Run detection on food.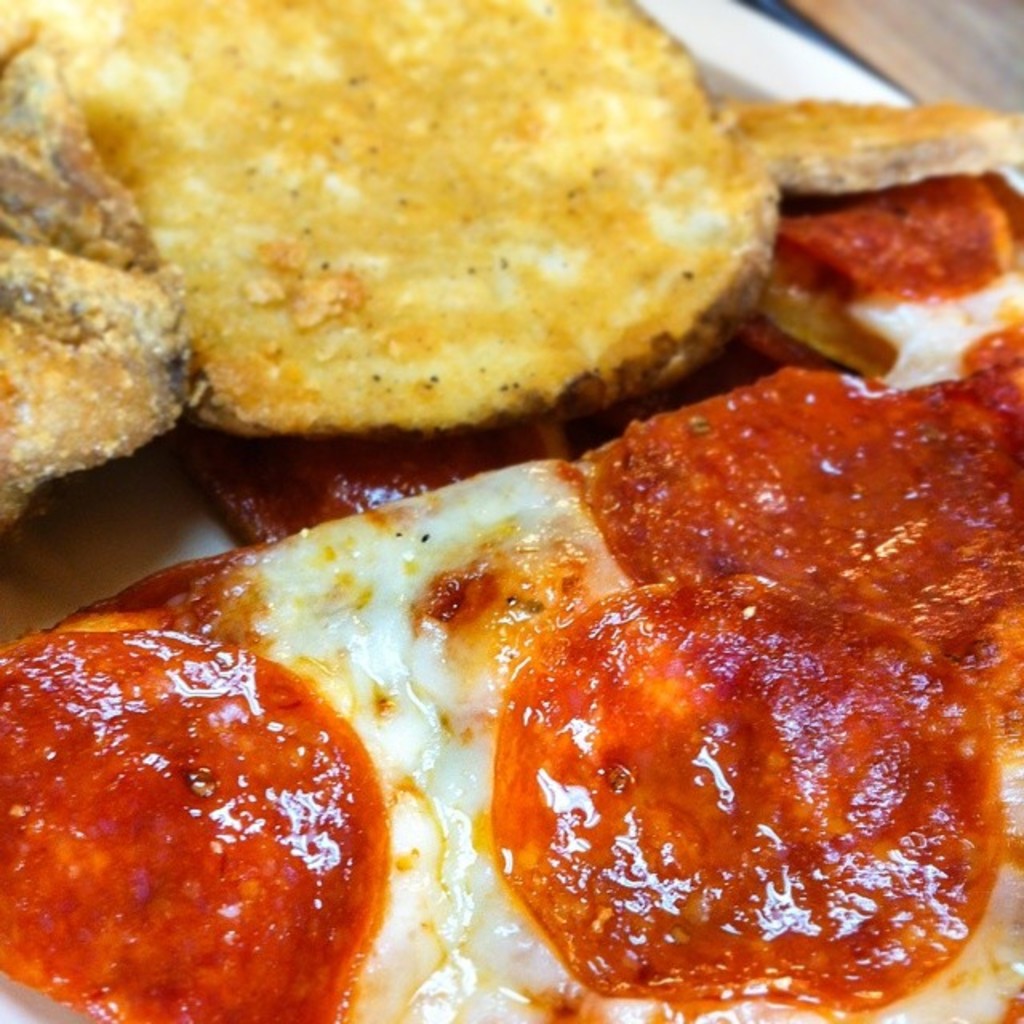
Result: region(0, 232, 192, 528).
